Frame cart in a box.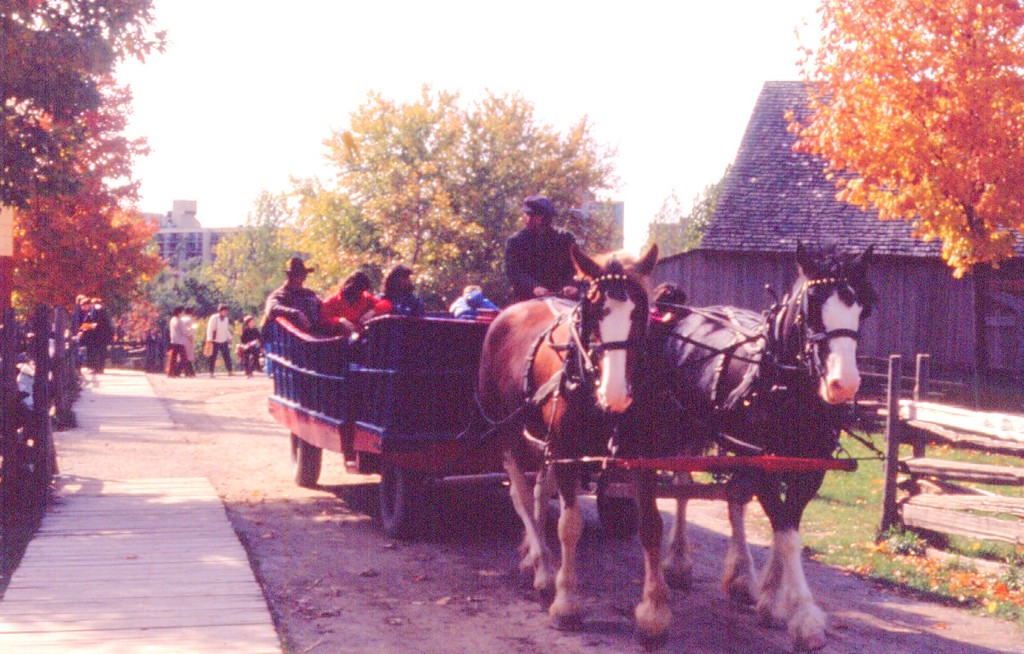
(256, 252, 895, 607).
